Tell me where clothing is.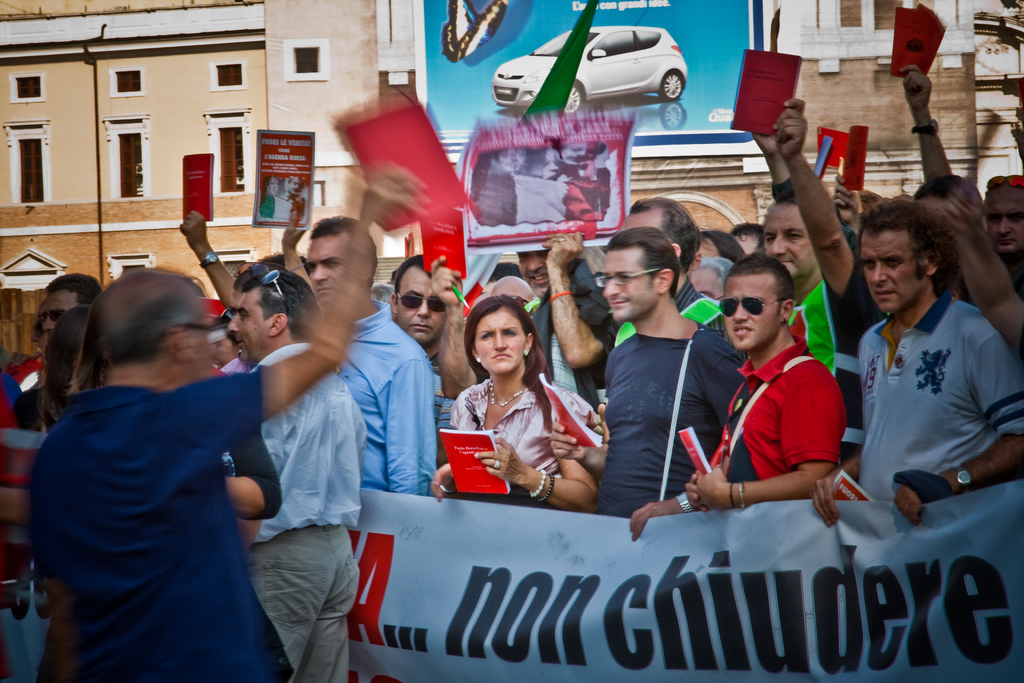
clothing is at 225:340:360:682.
